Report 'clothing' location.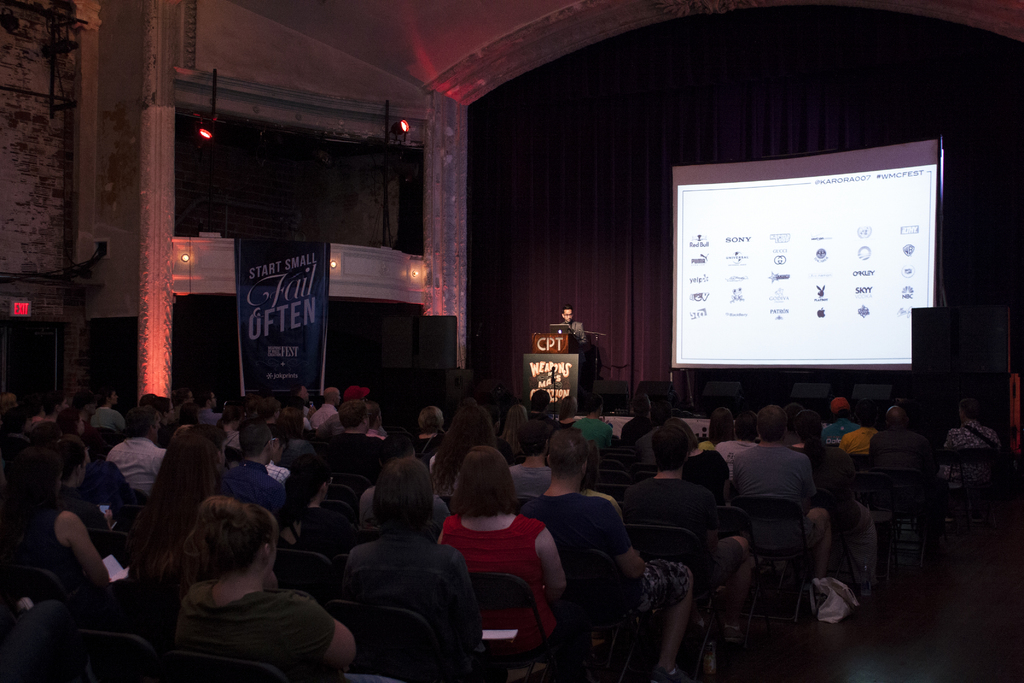
Report: detection(824, 416, 862, 443).
